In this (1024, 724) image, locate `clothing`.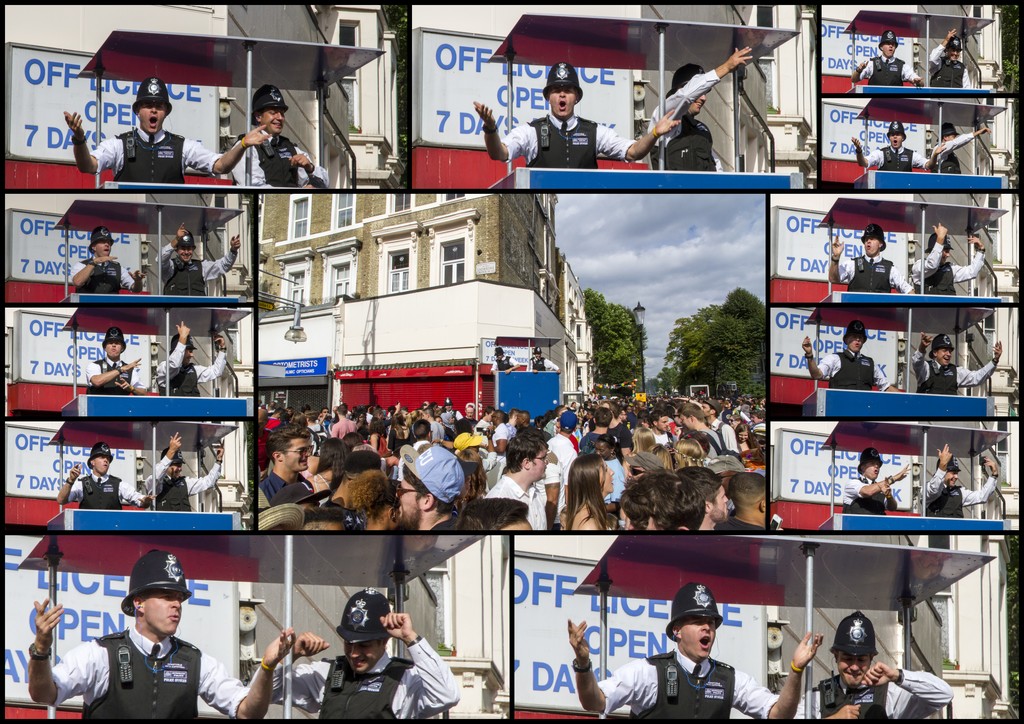
Bounding box: [left=695, top=424, right=725, bottom=468].
